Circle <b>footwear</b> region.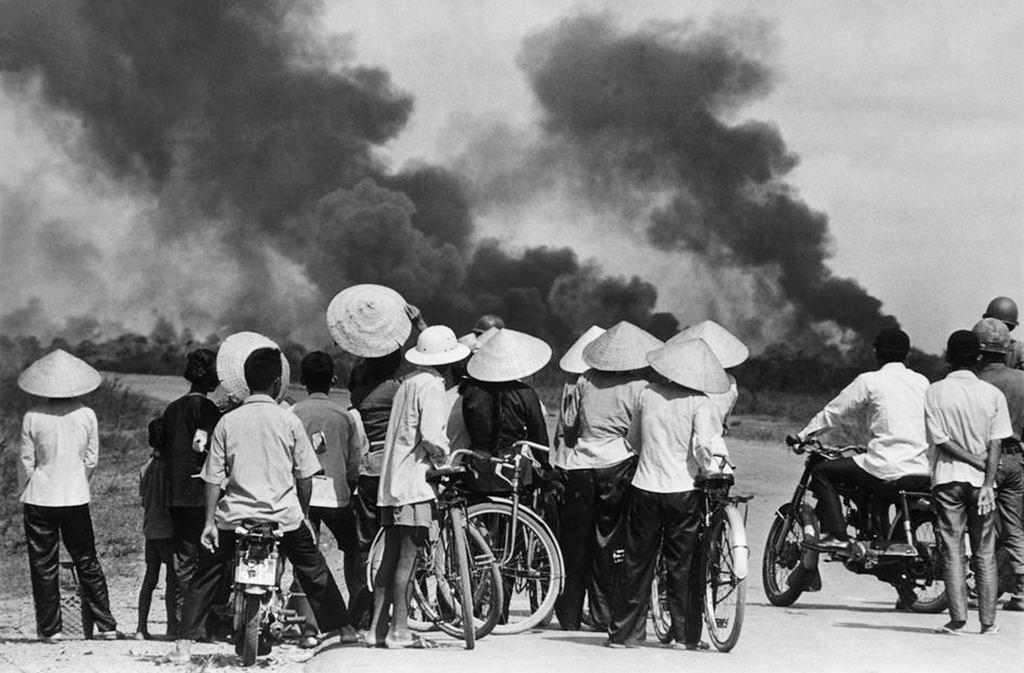
Region: detection(96, 622, 122, 637).
